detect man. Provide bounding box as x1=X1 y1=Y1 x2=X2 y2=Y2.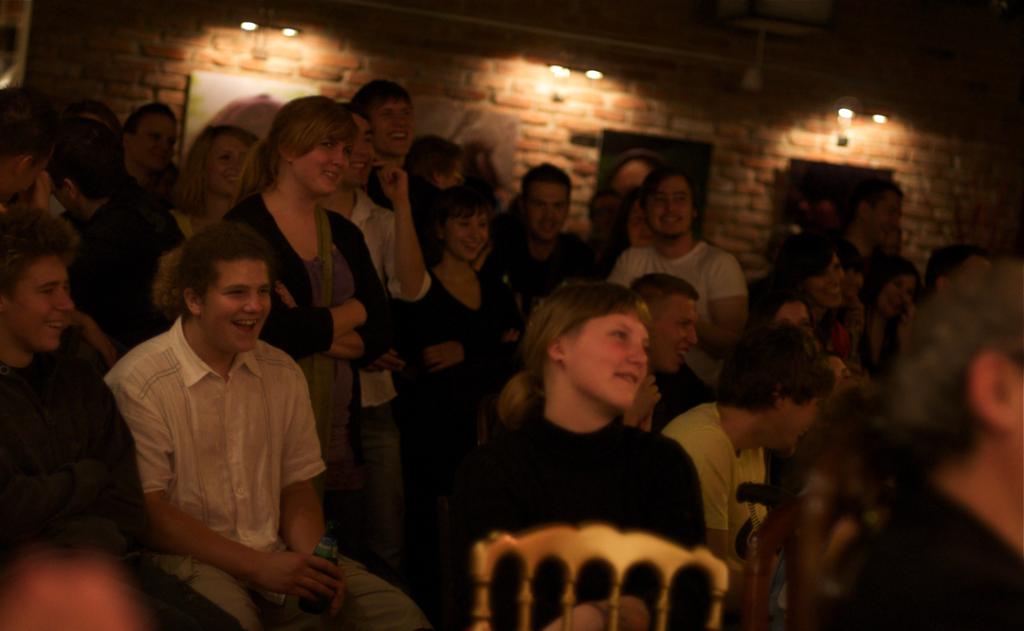
x1=610 y1=161 x2=742 y2=388.
